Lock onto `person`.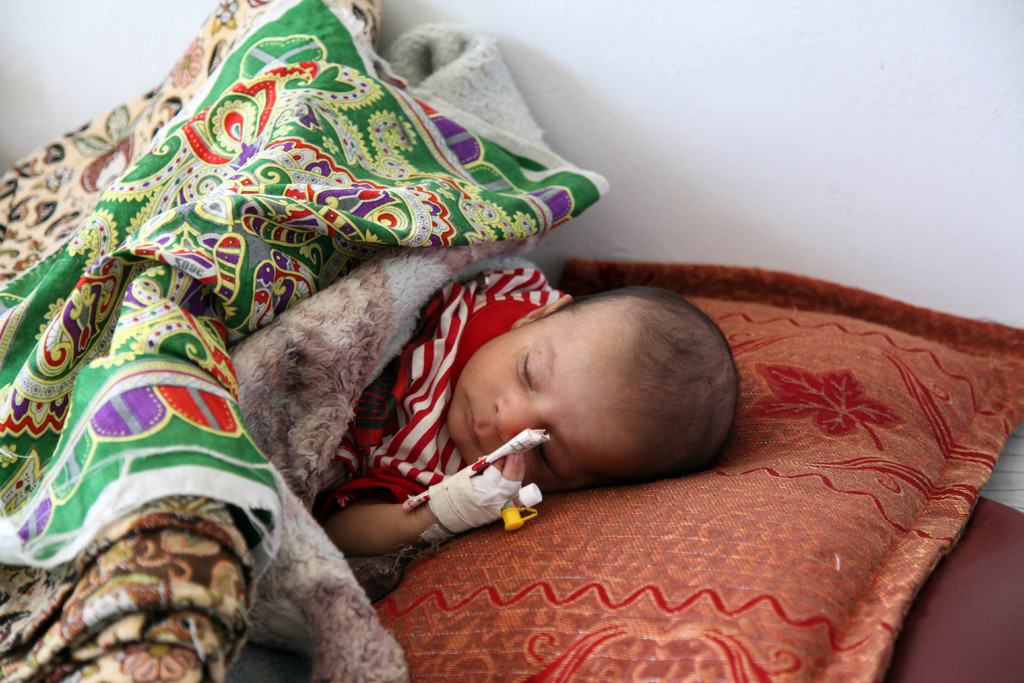
Locked: Rect(307, 252, 748, 562).
